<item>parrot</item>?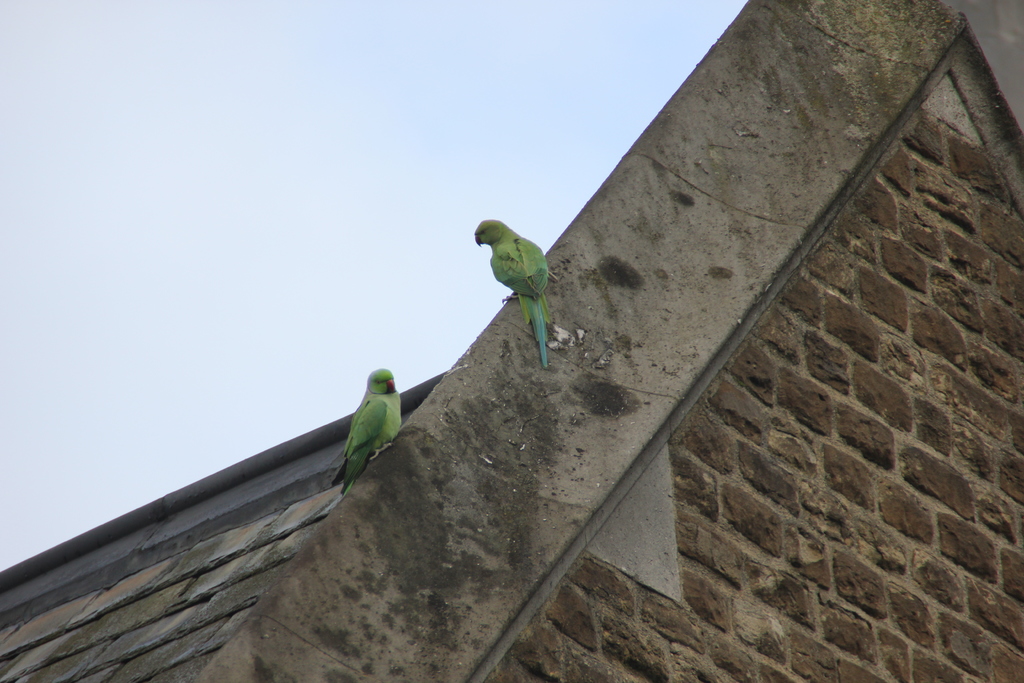
[left=330, top=365, right=404, bottom=491]
